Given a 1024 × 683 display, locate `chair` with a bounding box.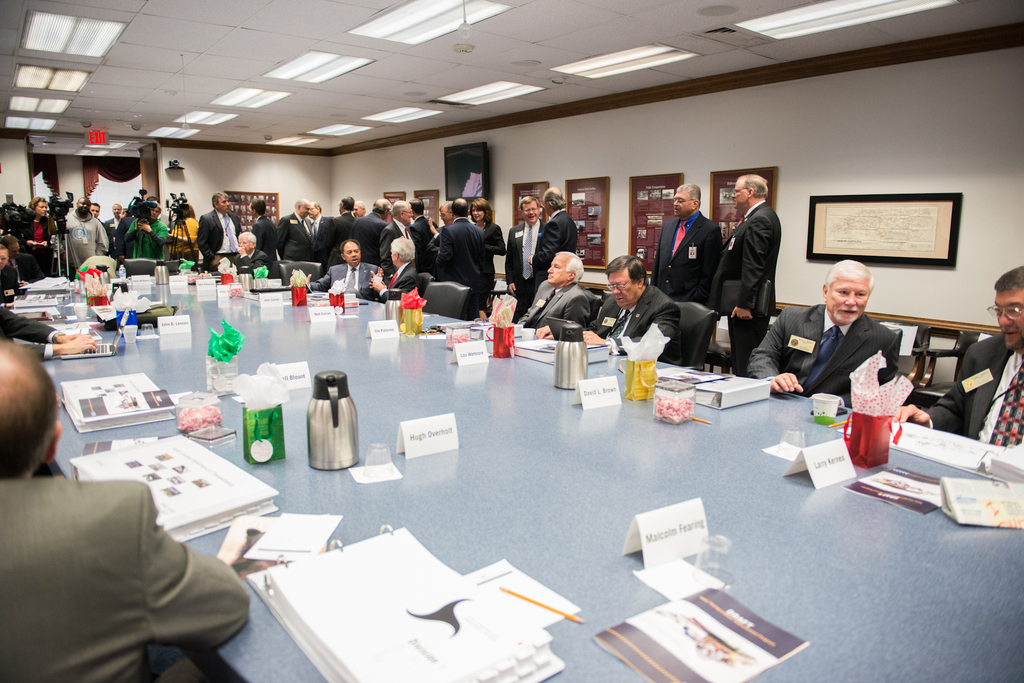
Located: {"x1": 423, "y1": 278, "x2": 476, "y2": 321}.
